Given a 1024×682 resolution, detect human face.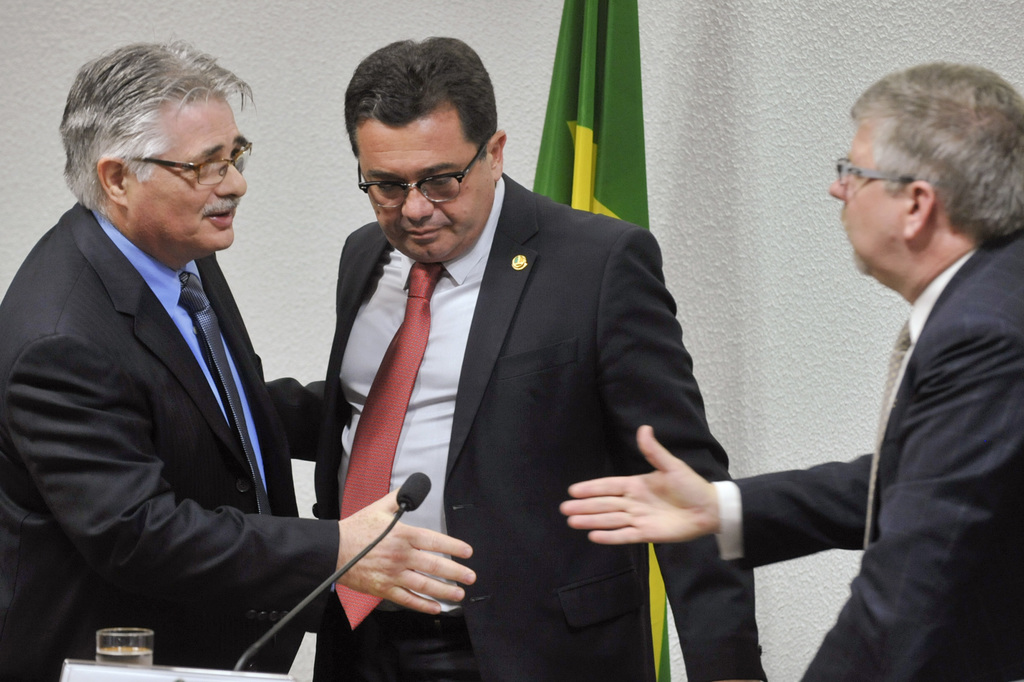
122,102,247,254.
